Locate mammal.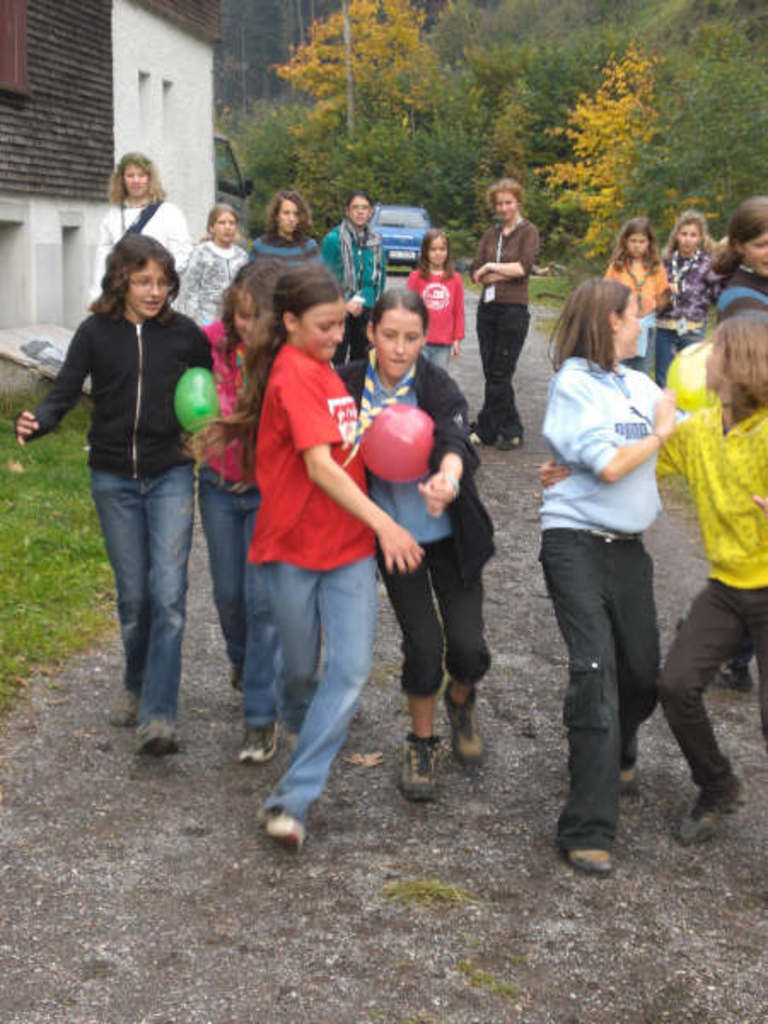
Bounding box: region(398, 224, 469, 372).
